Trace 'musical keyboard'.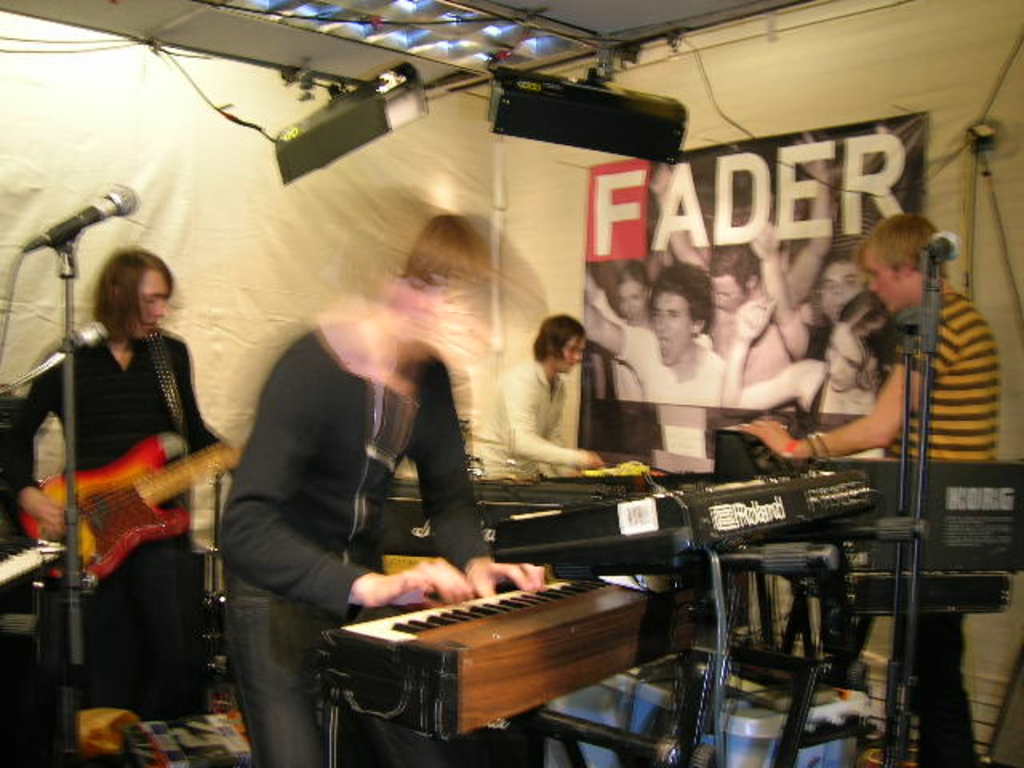
Traced to 294,565,696,736.
